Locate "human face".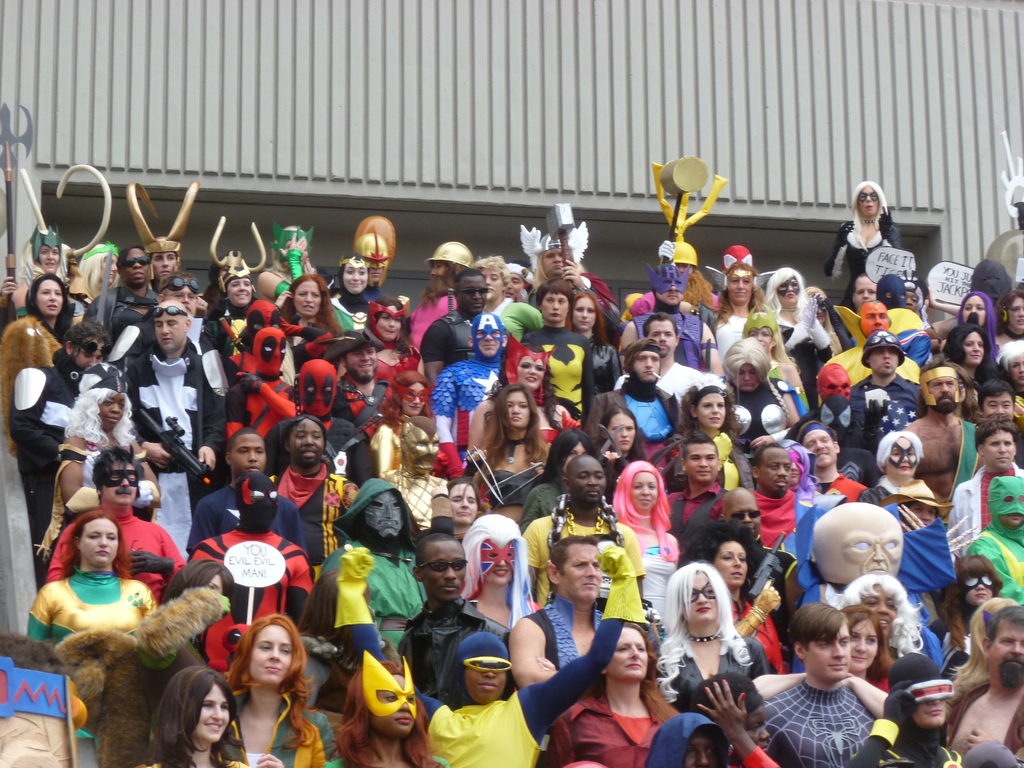
Bounding box: left=988, top=387, right=1012, bottom=422.
